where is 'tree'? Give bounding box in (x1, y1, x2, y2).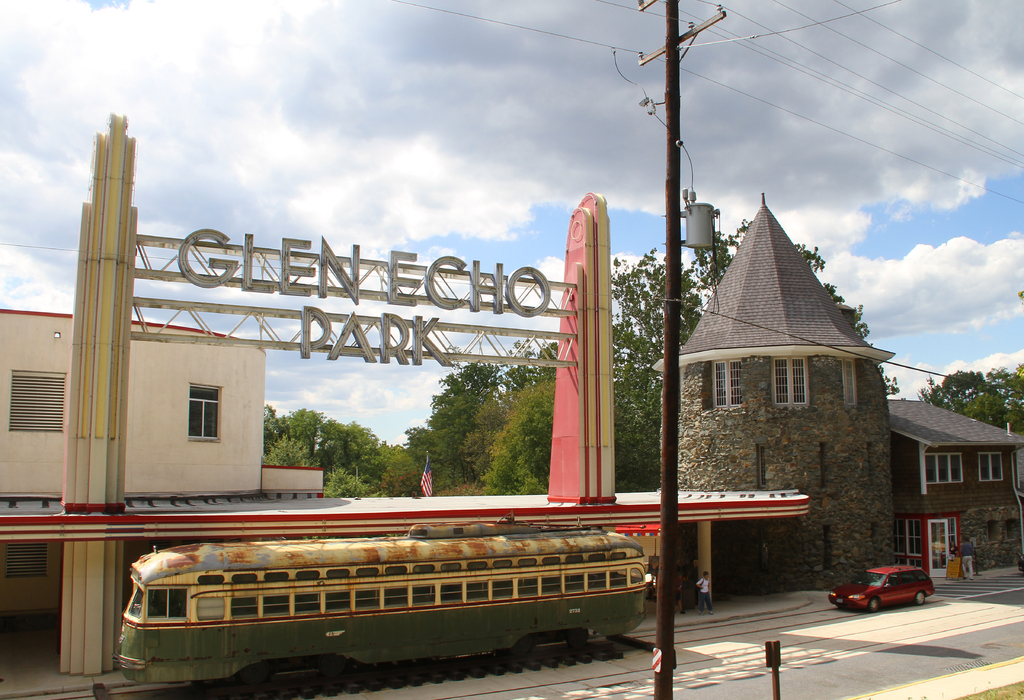
(406, 356, 513, 481).
